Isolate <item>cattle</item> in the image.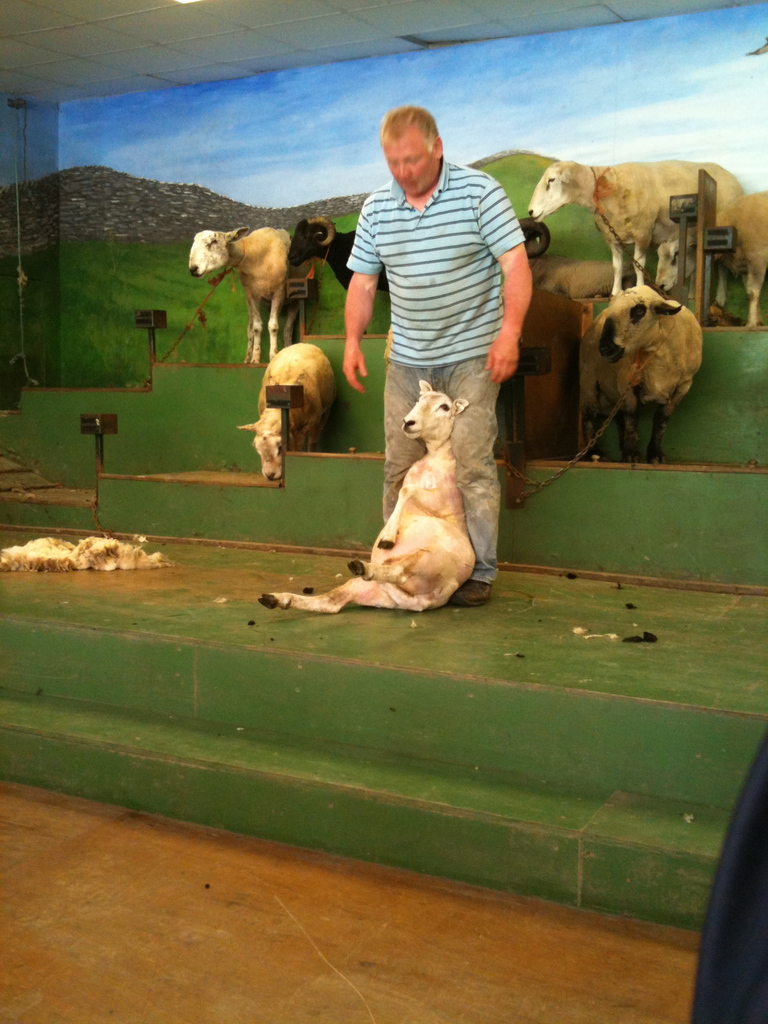
Isolated region: 572/284/705/457.
